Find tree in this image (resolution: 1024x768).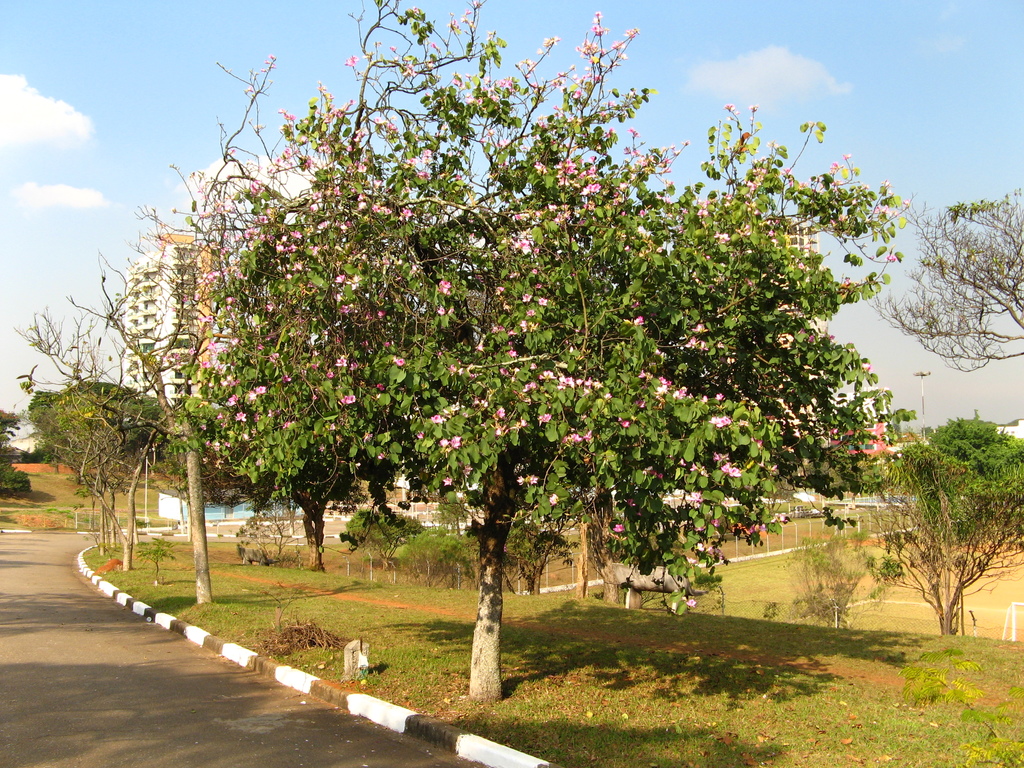
left=850, top=415, right=1023, bottom=636.
